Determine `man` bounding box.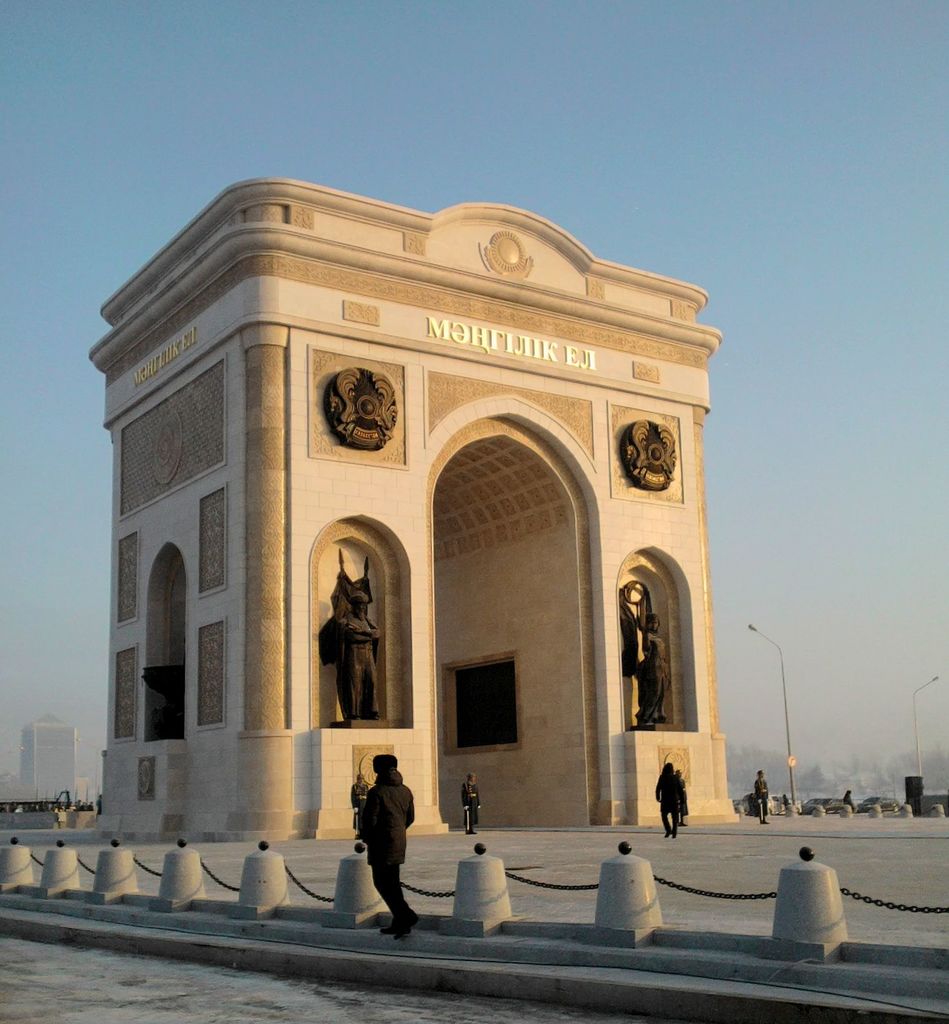
Determined: crop(753, 769, 768, 825).
